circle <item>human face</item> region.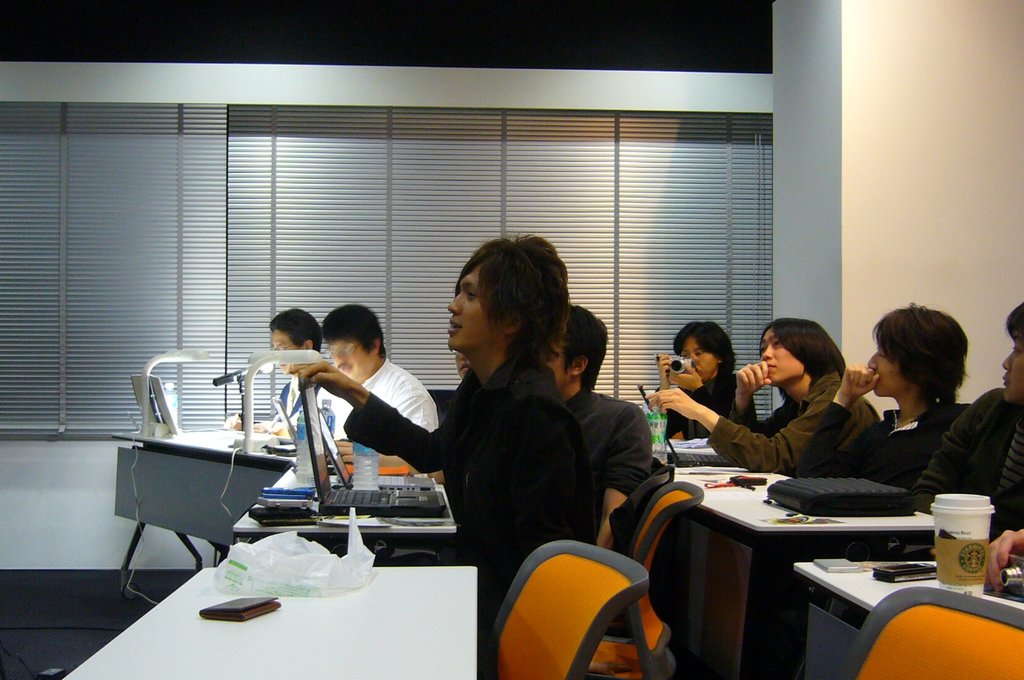
Region: 684:338:720:385.
